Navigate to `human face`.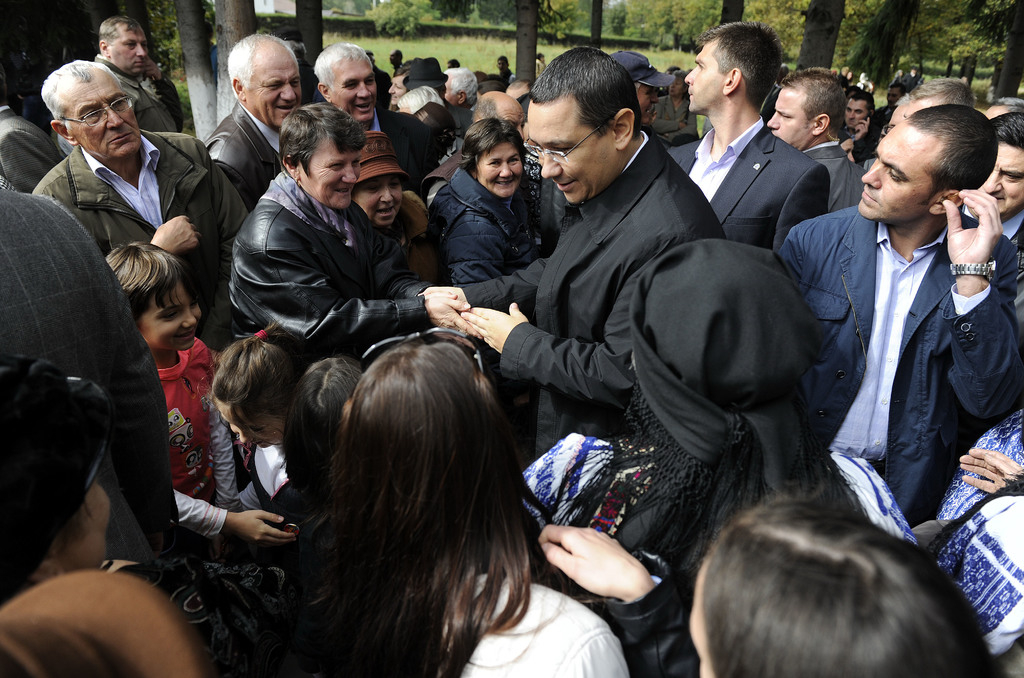
Navigation target: BBox(109, 26, 147, 76).
